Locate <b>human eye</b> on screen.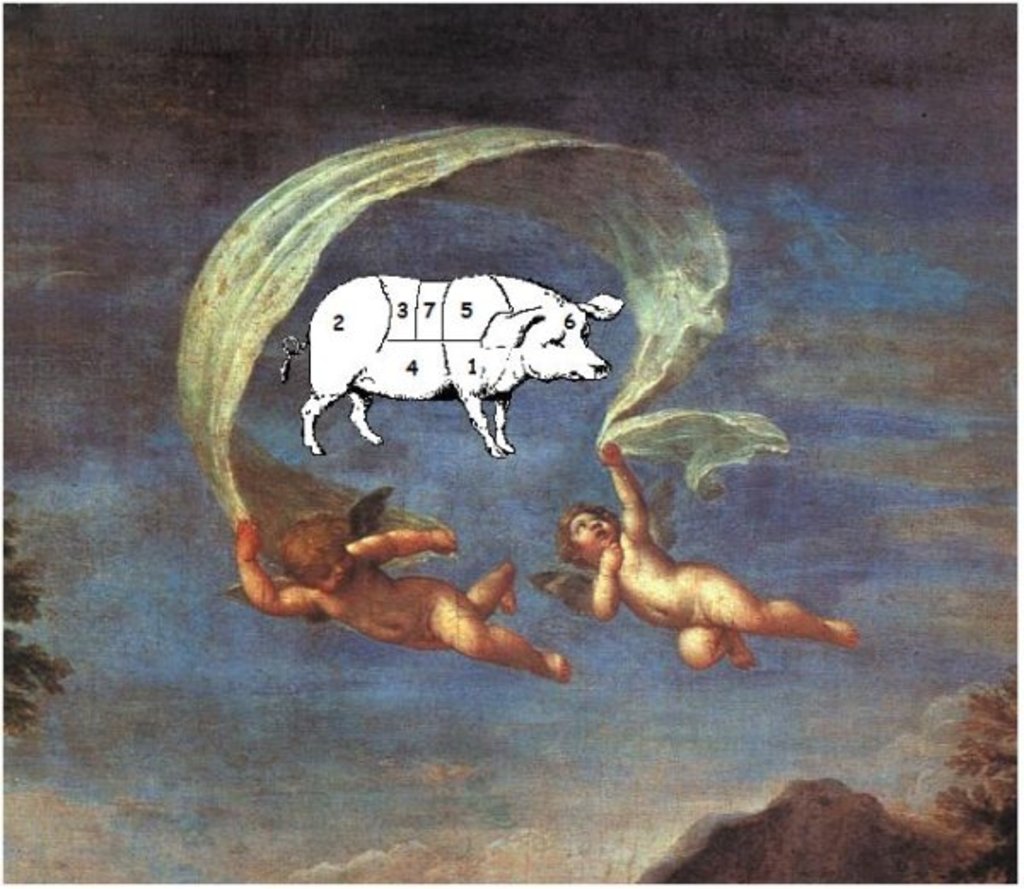
On screen at detection(573, 519, 587, 541).
